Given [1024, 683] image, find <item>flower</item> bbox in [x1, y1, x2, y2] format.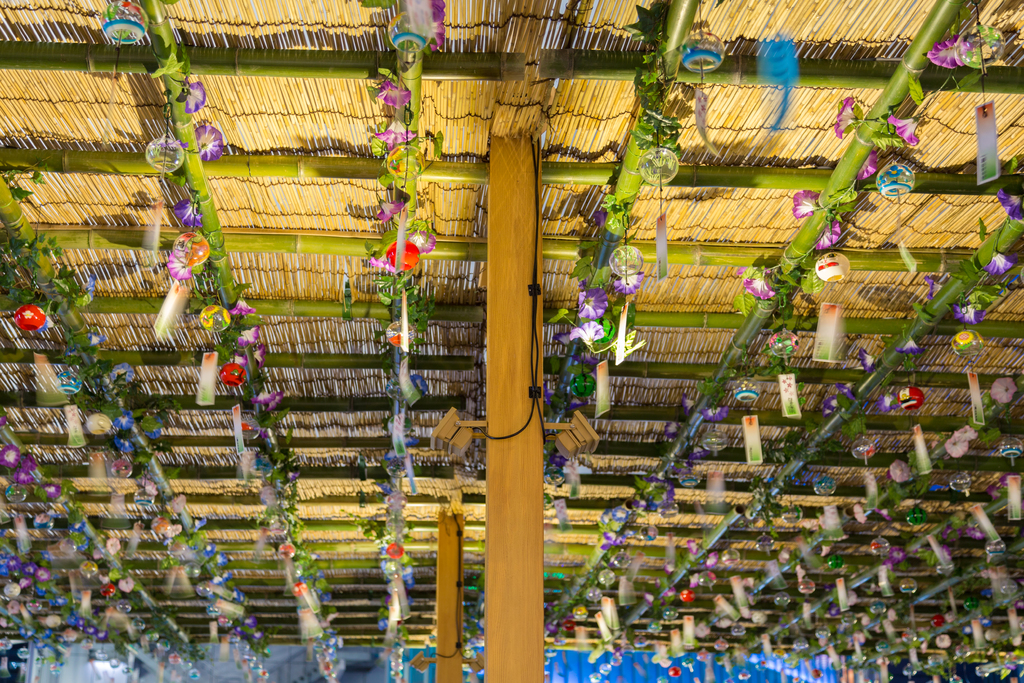
[168, 250, 197, 283].
